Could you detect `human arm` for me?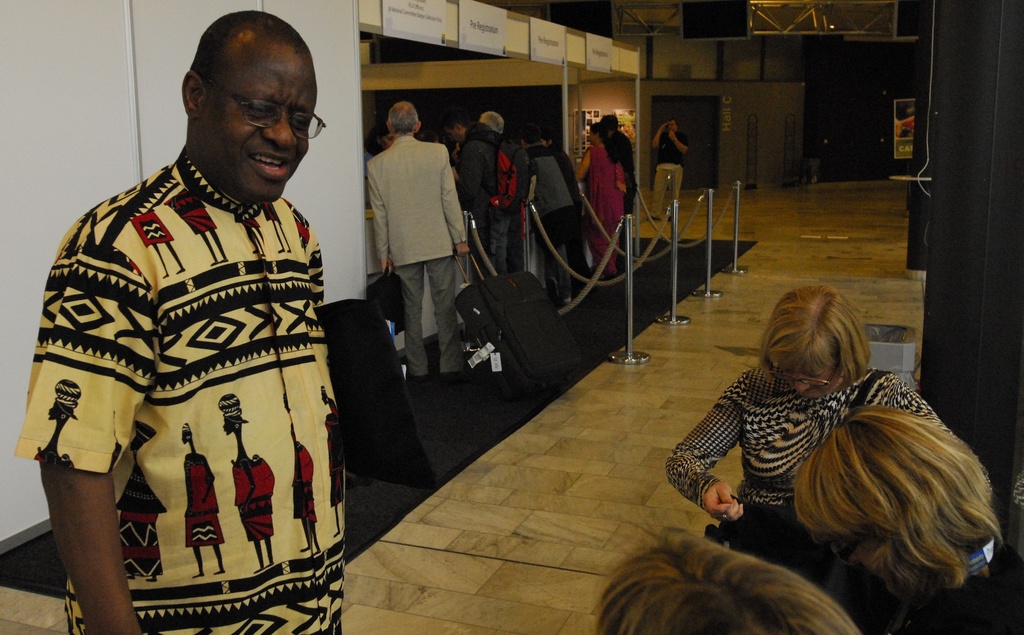
Detection result: pyautogui.locateOnScreen(651, 124, 667, 150).
